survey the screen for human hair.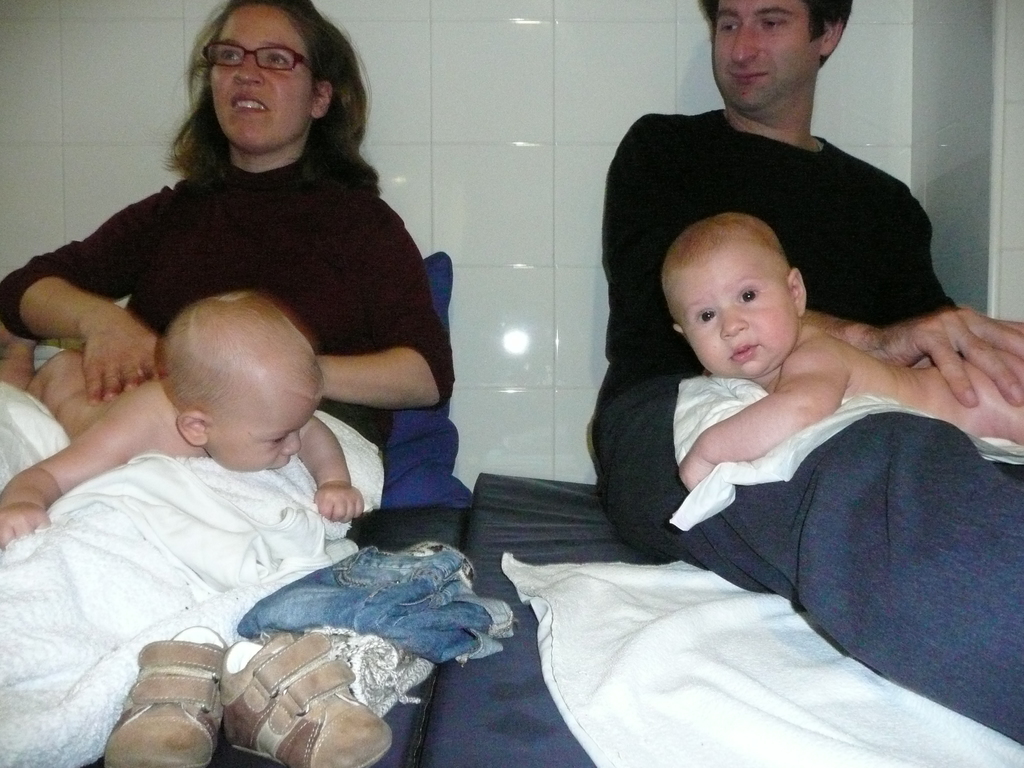
Survey found: (x1=158, y1=0, x2=387, y2=201).
